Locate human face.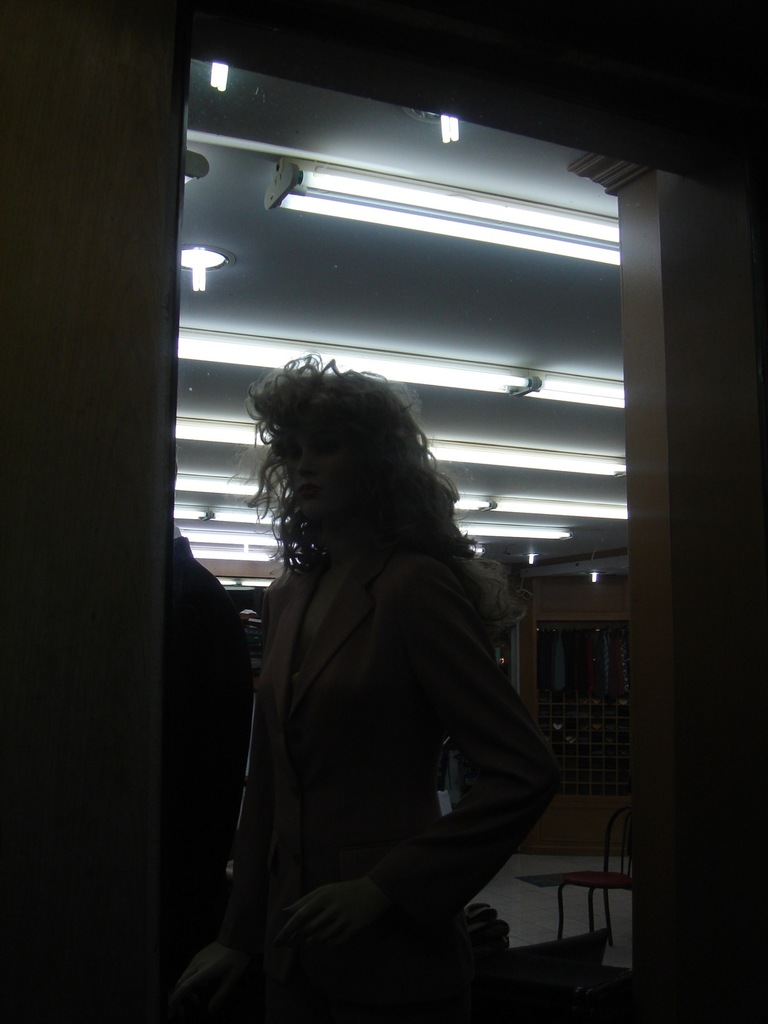
Bounding box: (284,422,378,525).
